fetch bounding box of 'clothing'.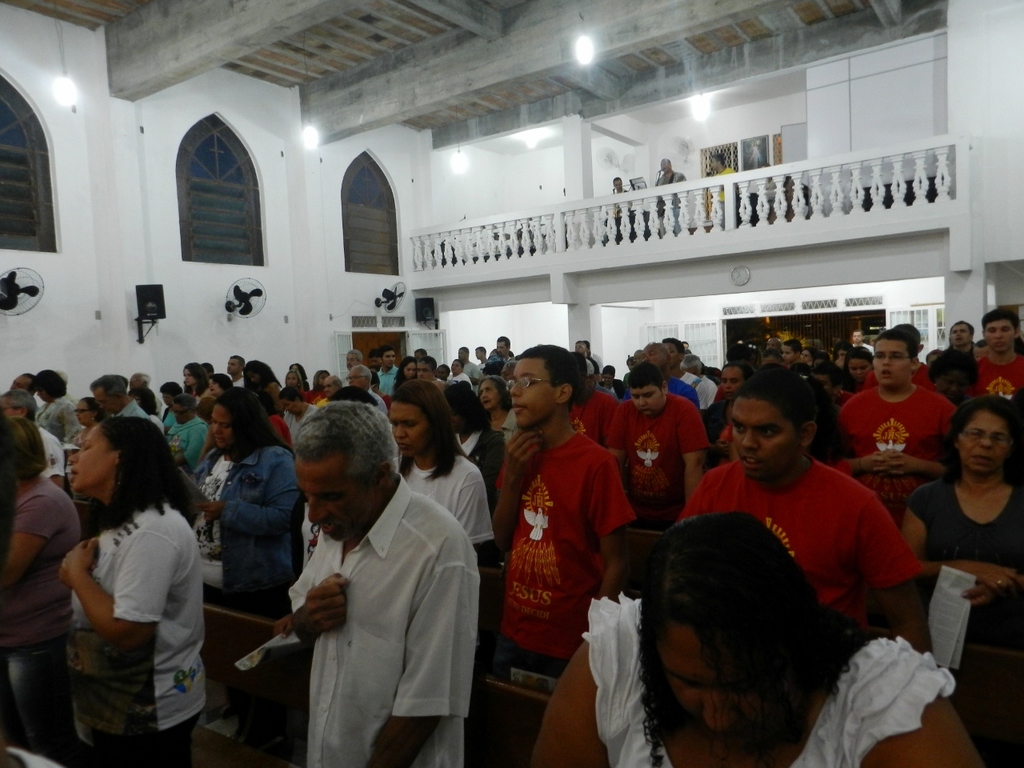
Bbox: 910/482/1020/565.
